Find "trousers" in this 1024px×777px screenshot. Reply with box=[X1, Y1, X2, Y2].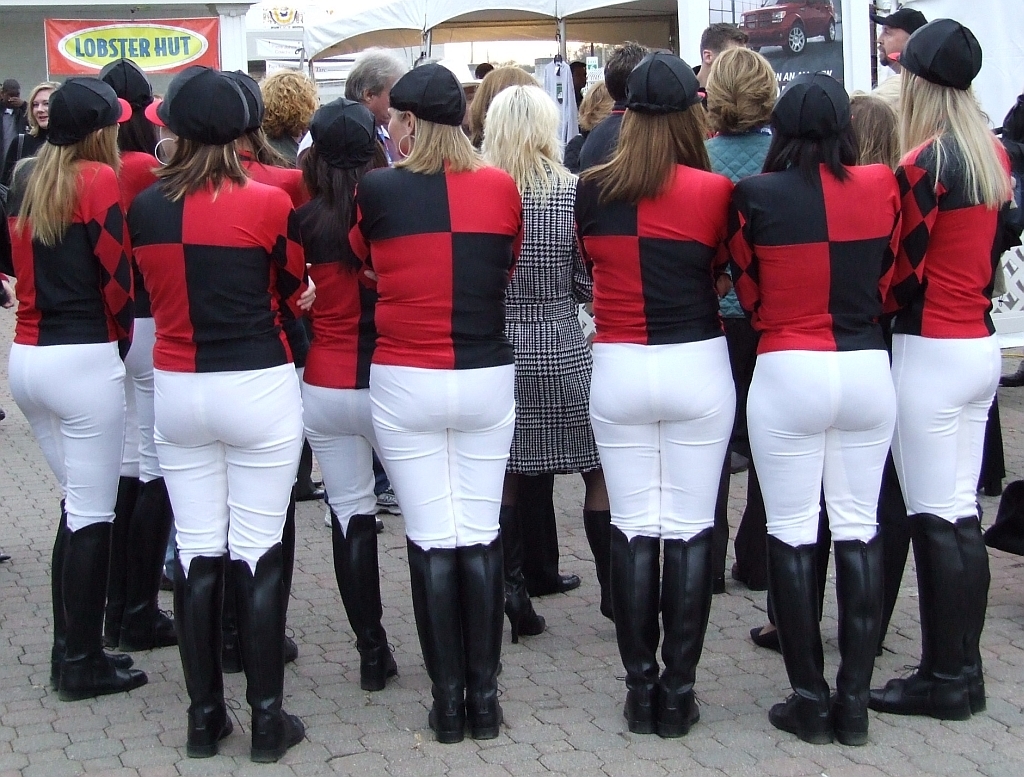
box=[890, 333, 1004, 523].
